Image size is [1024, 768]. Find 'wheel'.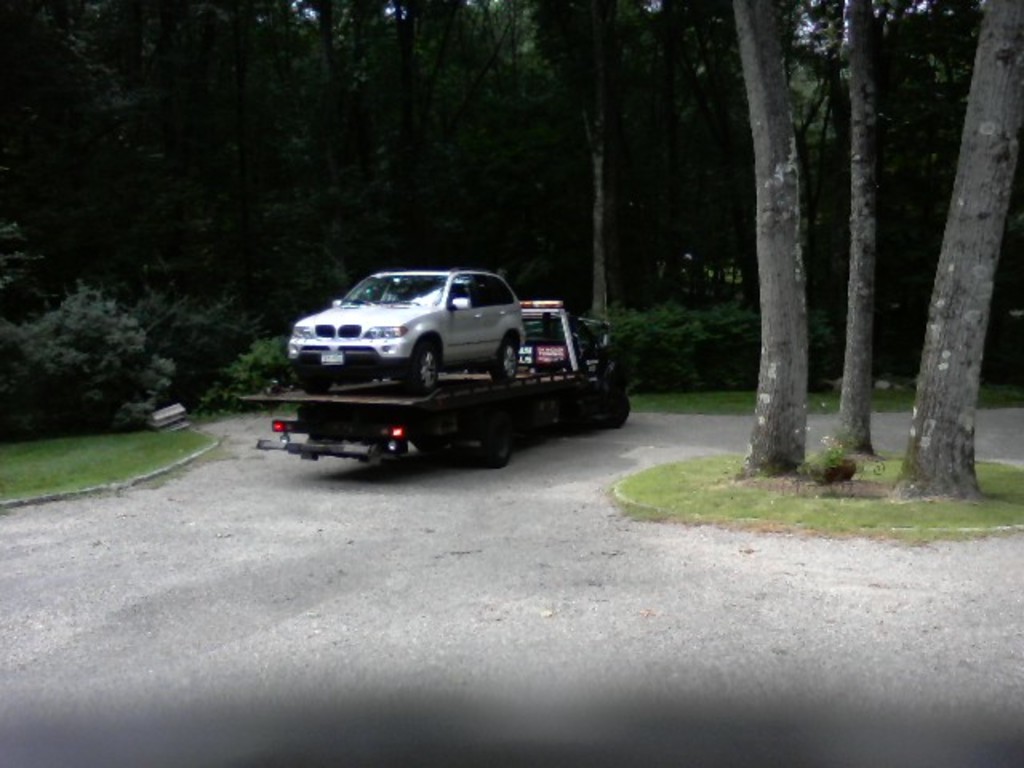
[475,411,512,466].
